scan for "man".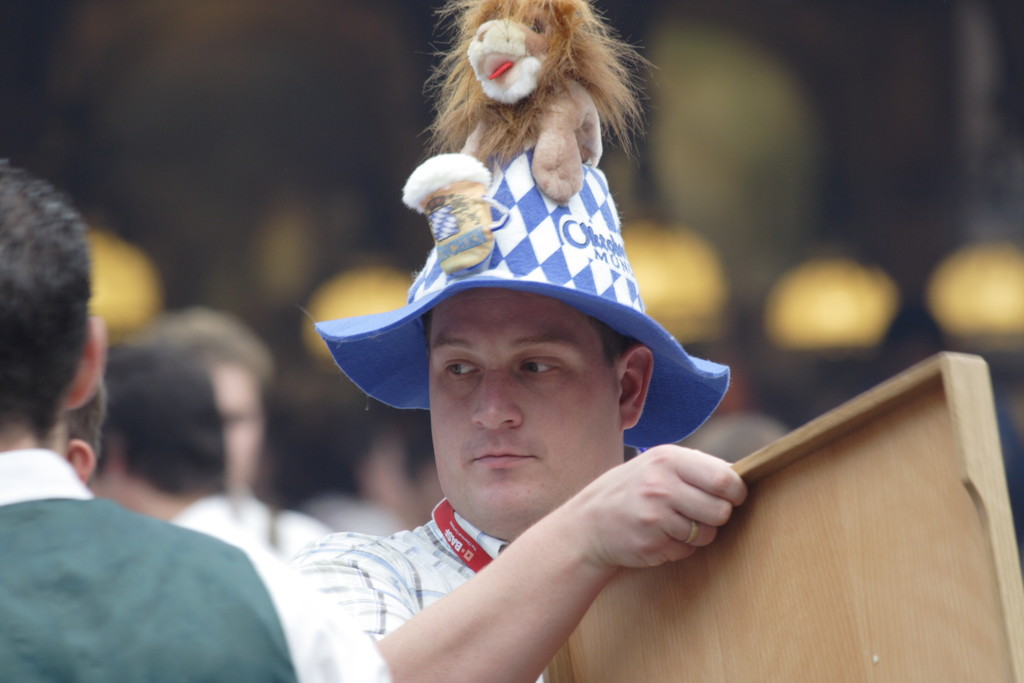
Scan result: <box>94,343,392,682</box>.
